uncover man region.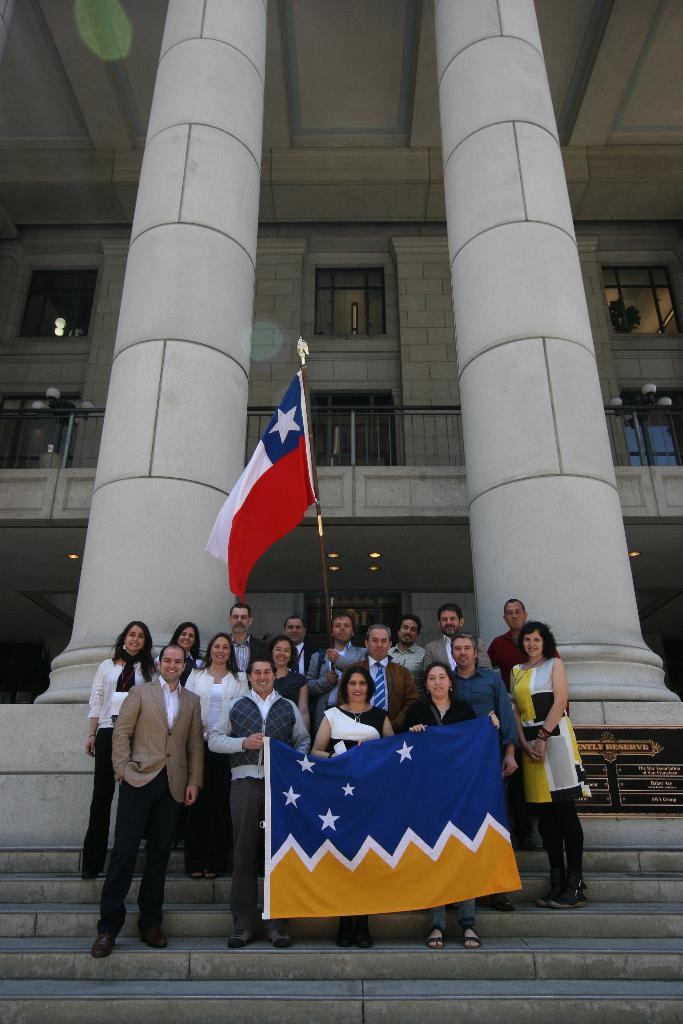
Uncovered: (90,641,206,964).
